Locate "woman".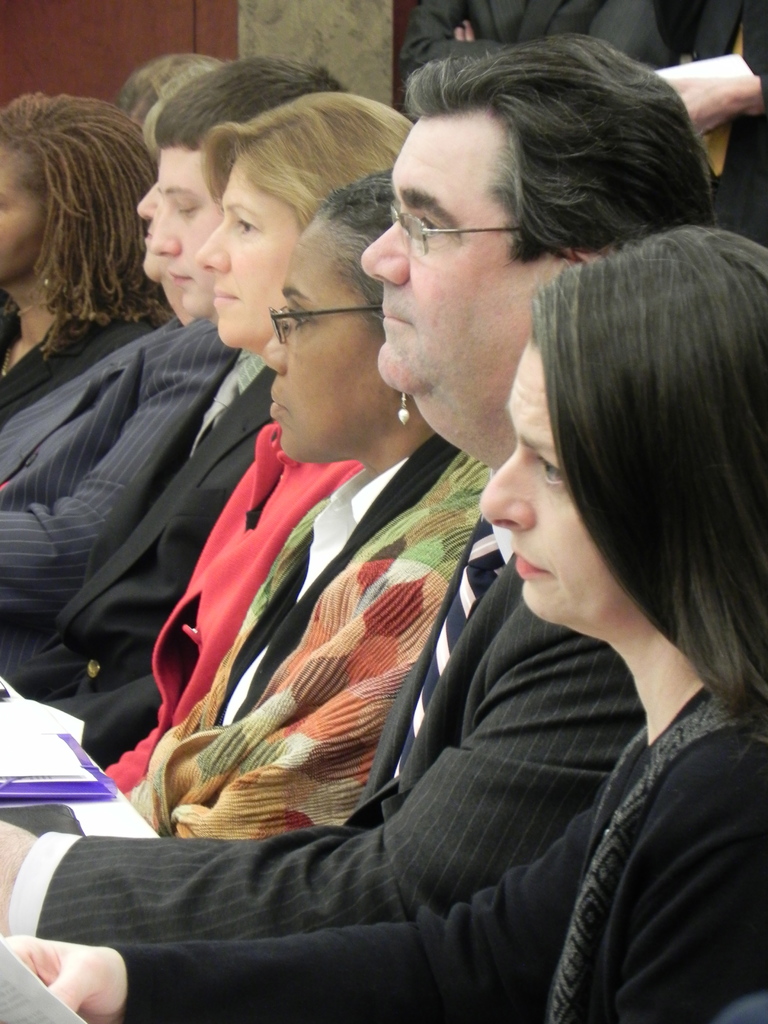
Bounding box: BBox(99, 83, 424, 800).
